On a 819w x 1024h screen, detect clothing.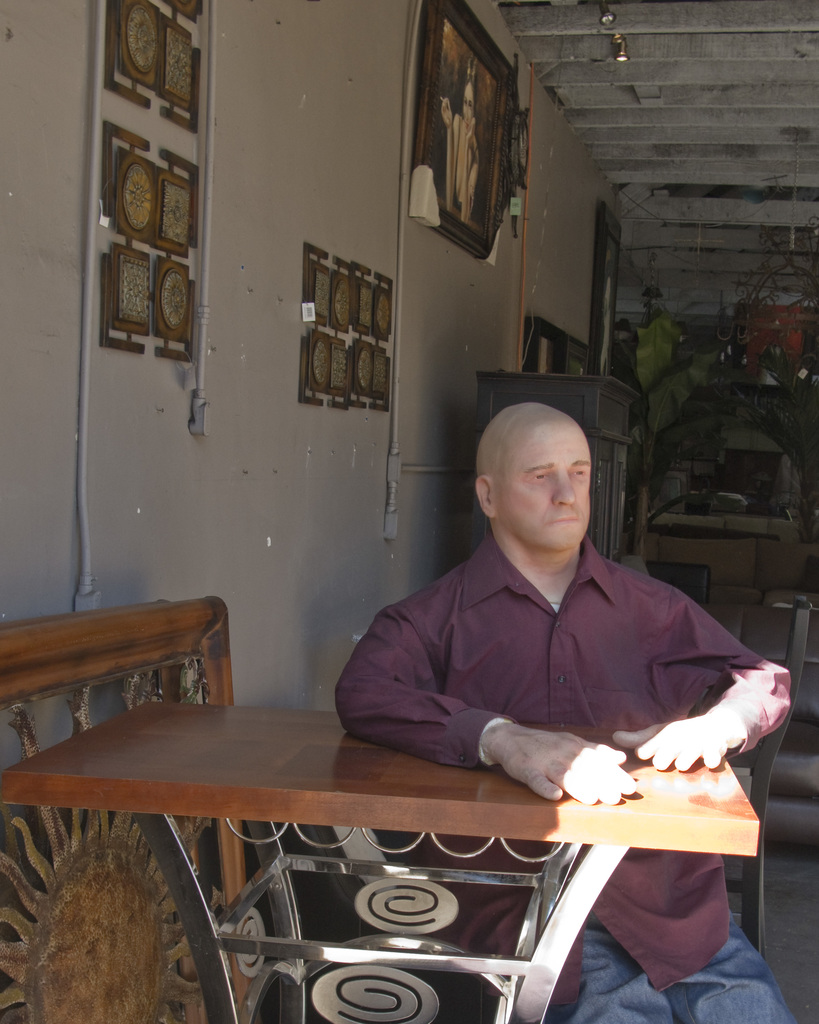
[x1=328, y1=533, x2=799, y2=1021].
